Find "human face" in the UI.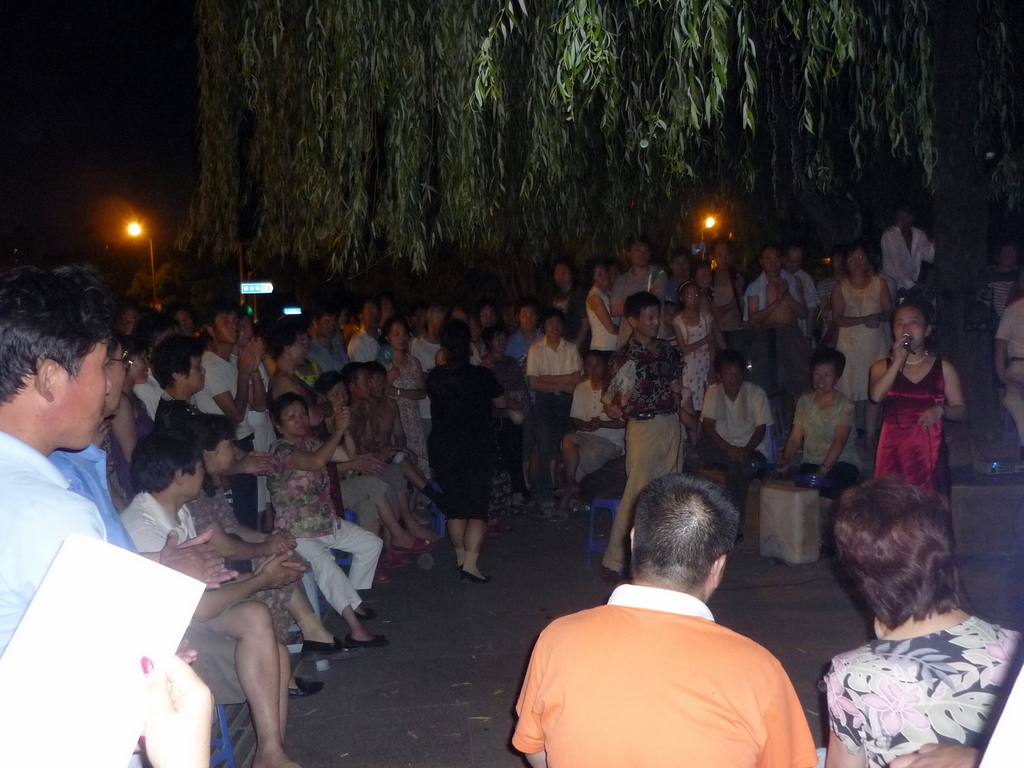
UI element at <box>586,359,596,372</box>.
